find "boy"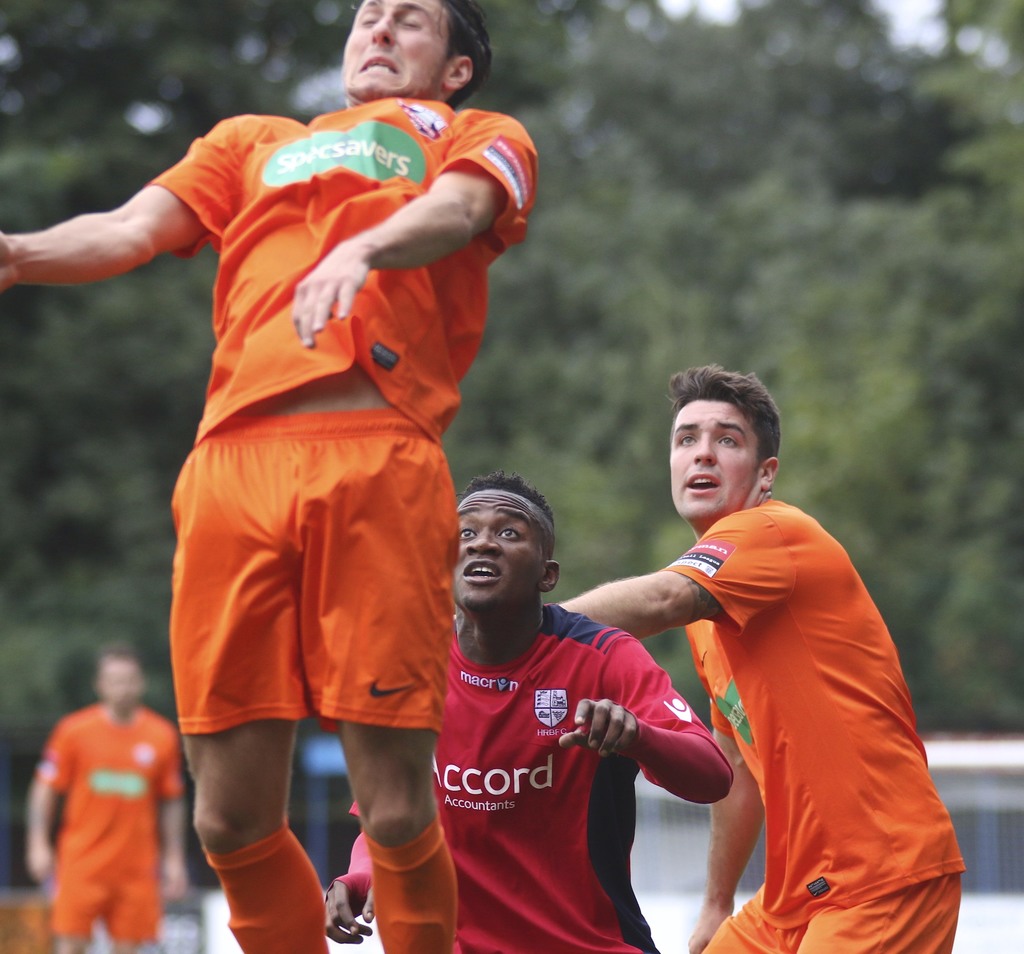
BBox(13, 625, 183, 945)
